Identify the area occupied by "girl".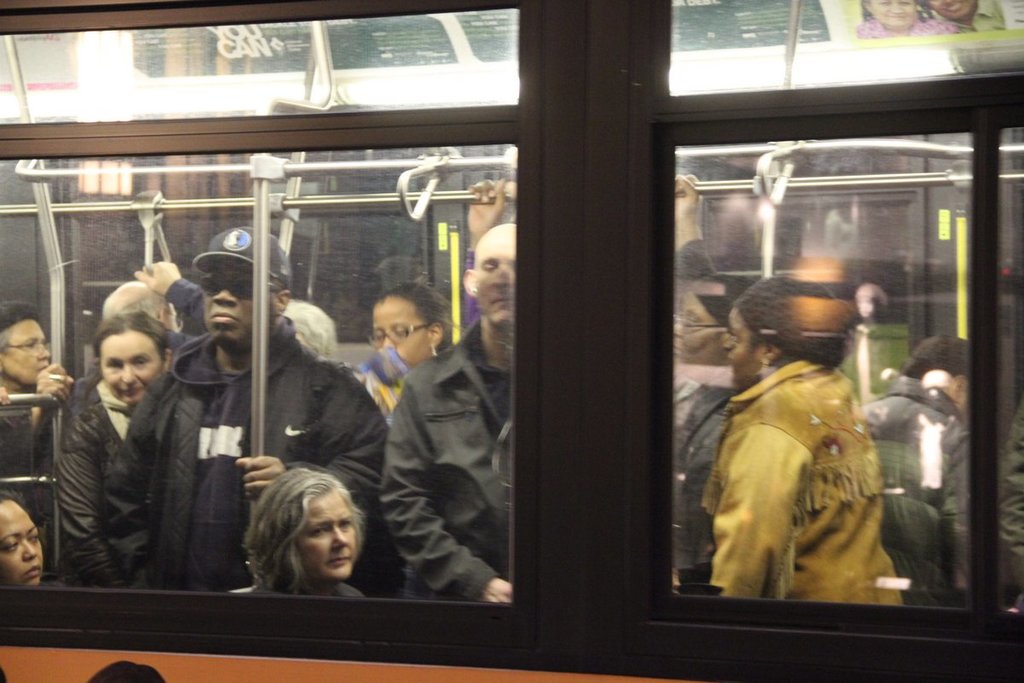
Area: 348 281 468 428.
